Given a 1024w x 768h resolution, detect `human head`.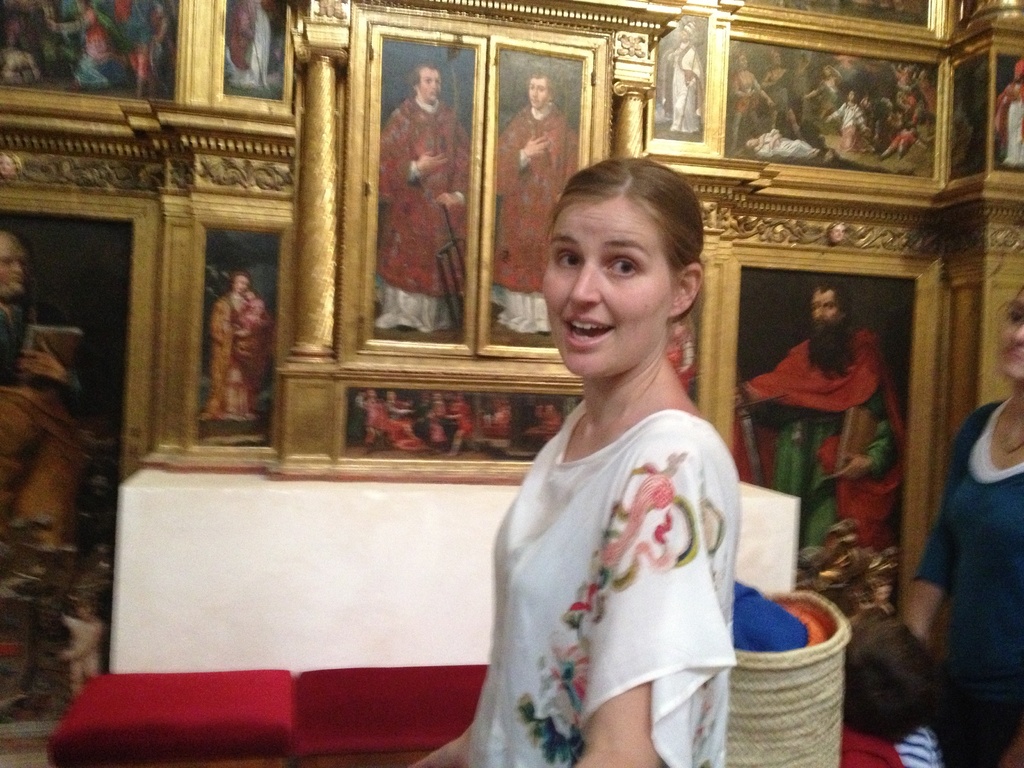
bbox=[676, 24, 695, 43].
